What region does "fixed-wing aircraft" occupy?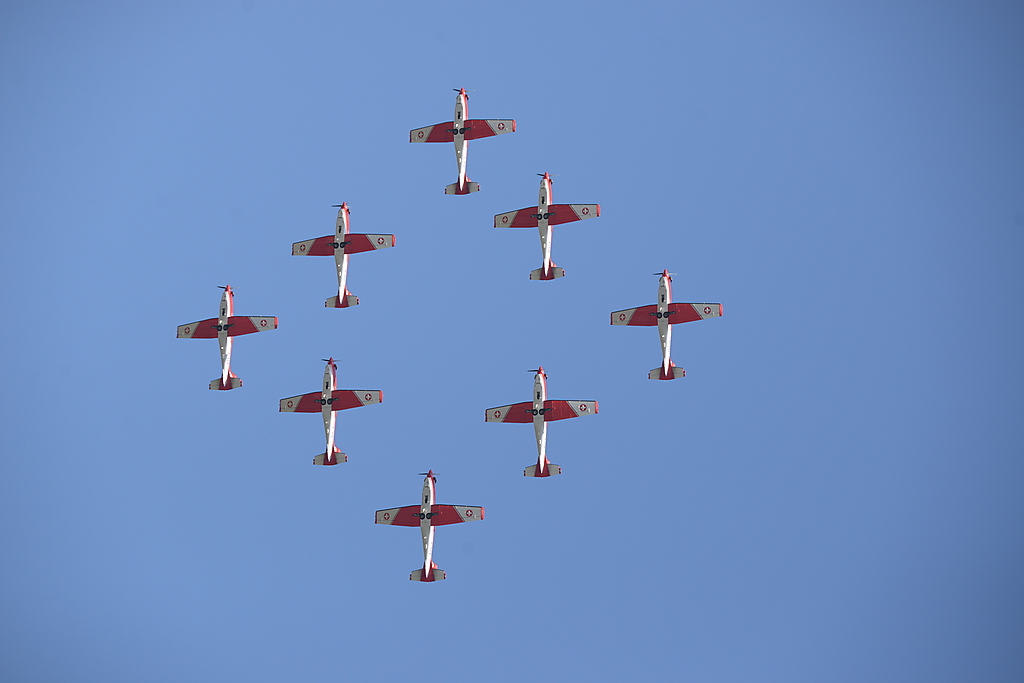
487 367 597 476.
